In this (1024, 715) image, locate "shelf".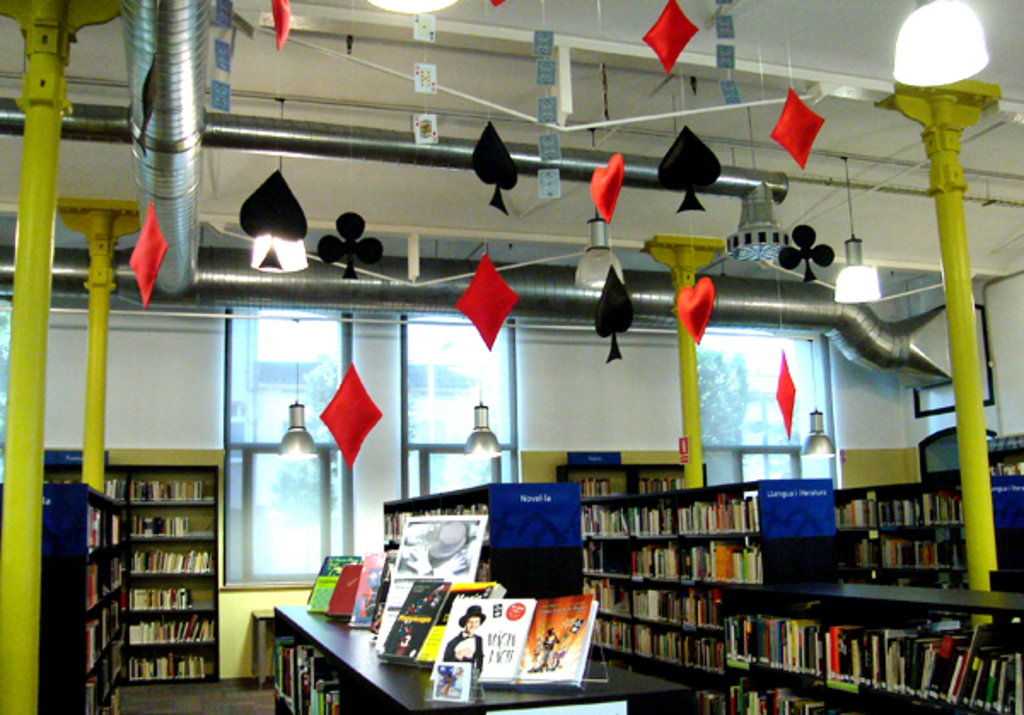
Bounding box: rect(623, 493, 667, 536).
